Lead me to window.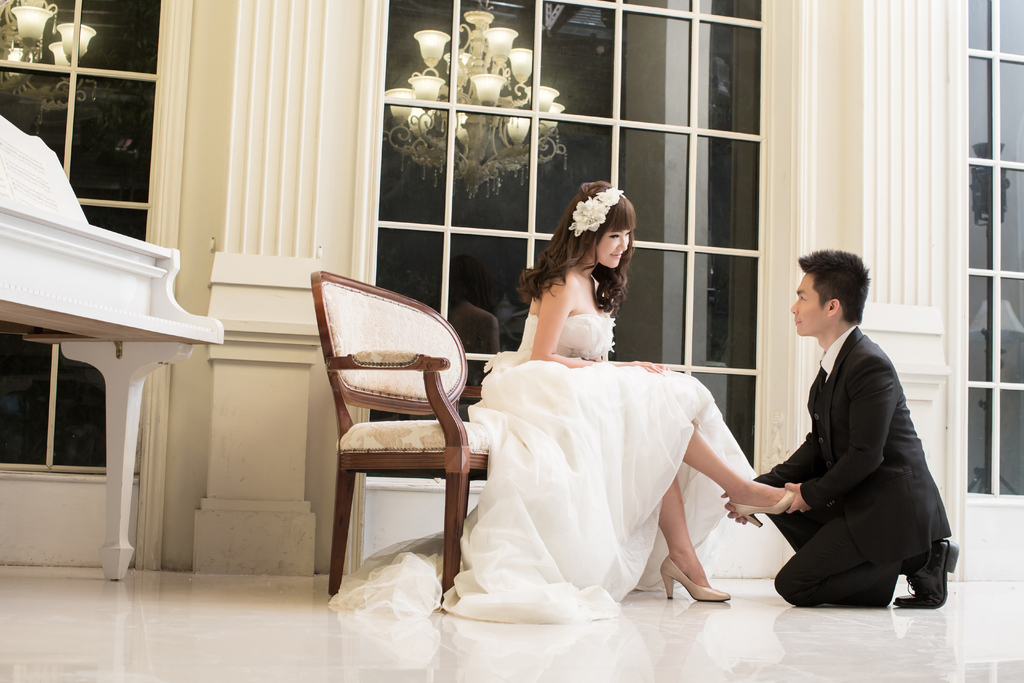
Lead to Rect(962, 0, 1023, 500).
